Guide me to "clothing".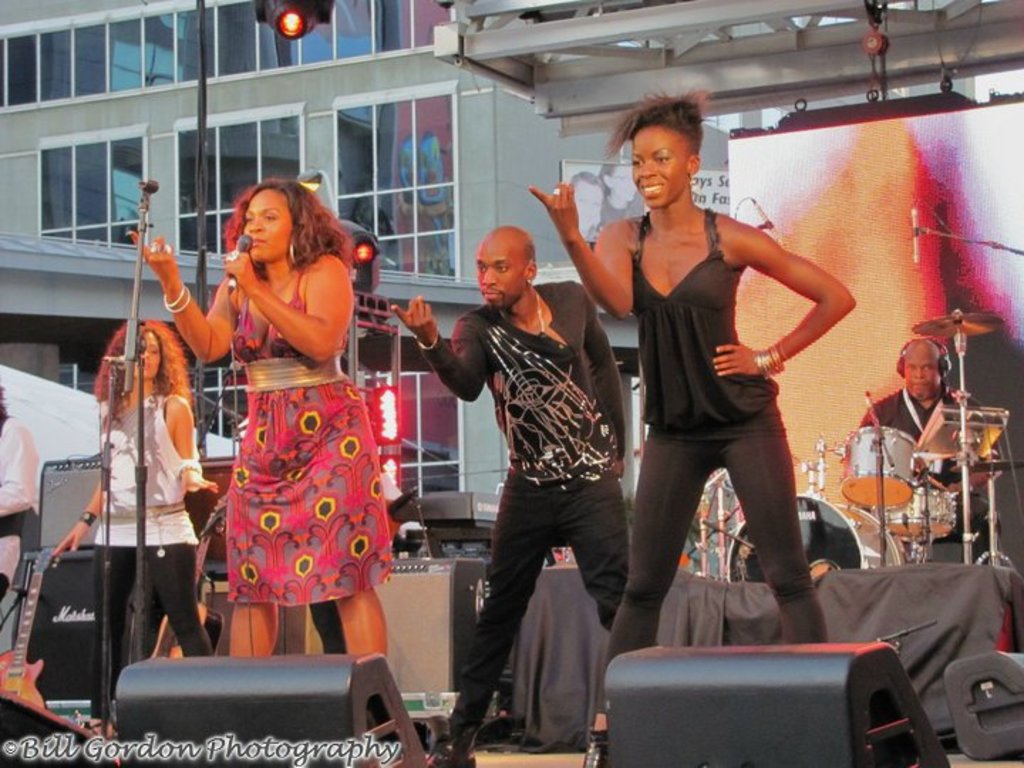
Guidance: box(0, 410, 24, 597).
